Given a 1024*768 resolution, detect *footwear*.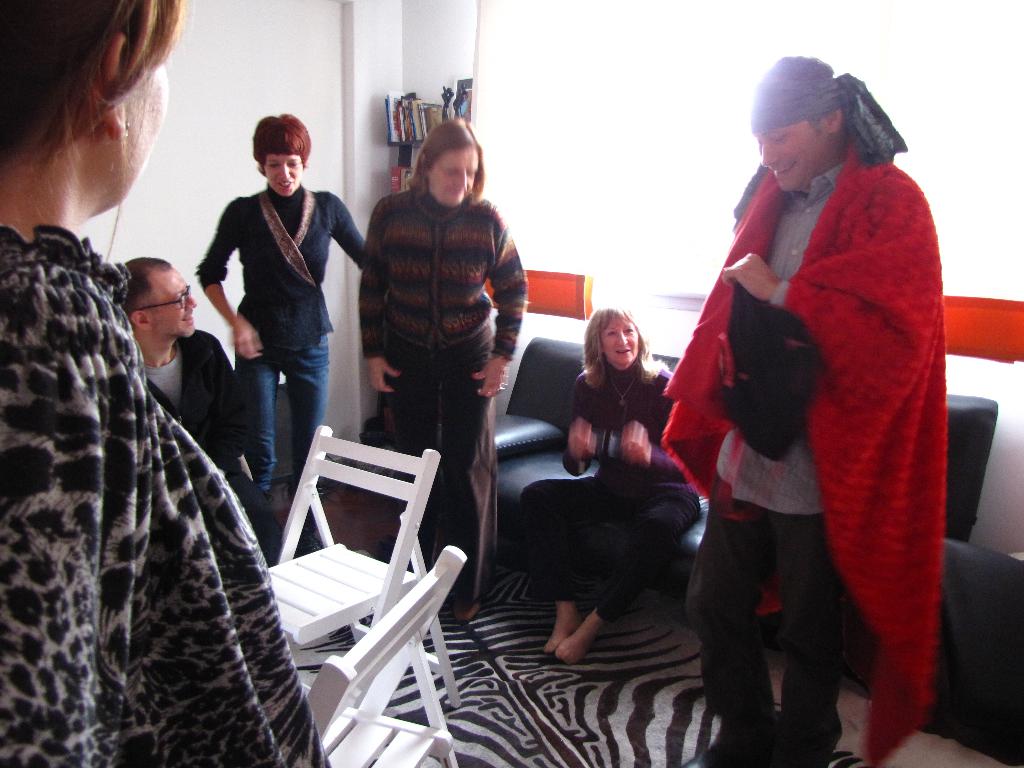
<region>693, 659, 761, 767</region>.
